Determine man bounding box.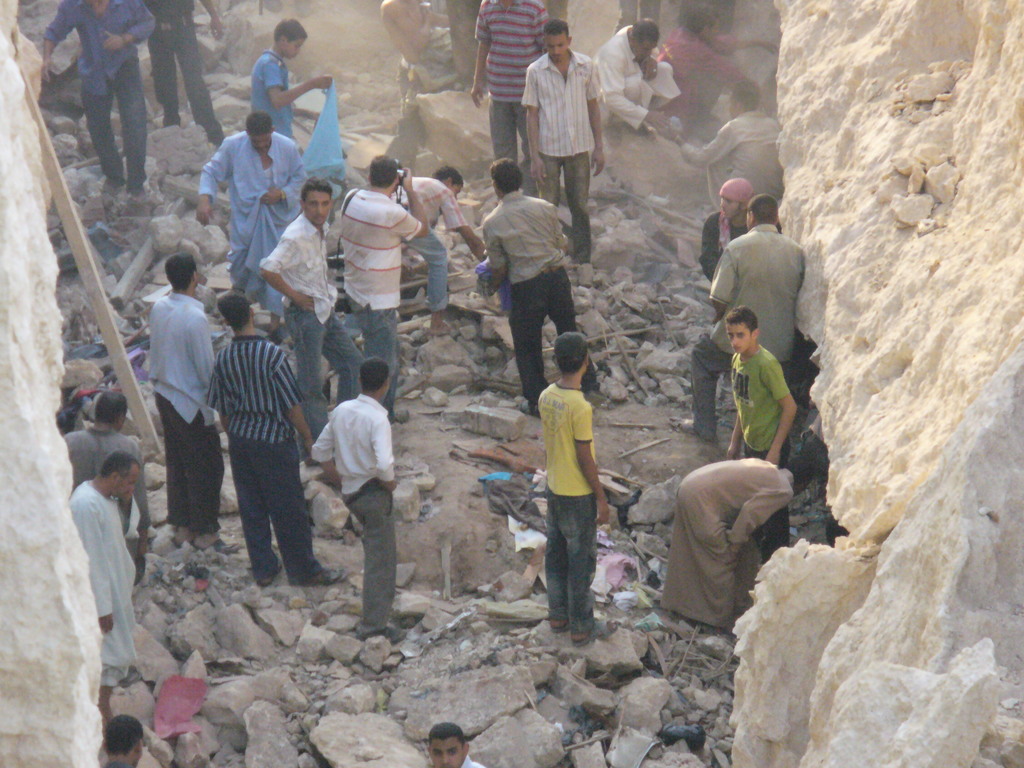
Determined: <bbox>96, 713, 150, 767</bbox>.
